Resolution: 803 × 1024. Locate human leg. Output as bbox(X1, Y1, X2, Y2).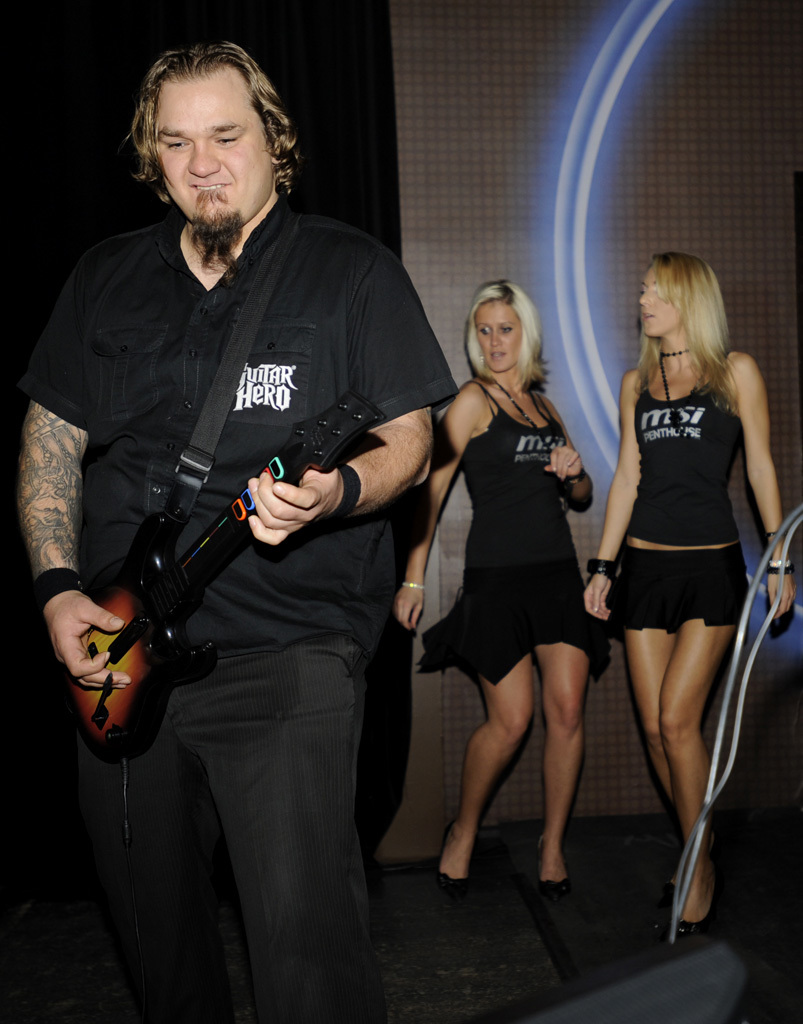
bbox(73, 682, 213, 1023).
